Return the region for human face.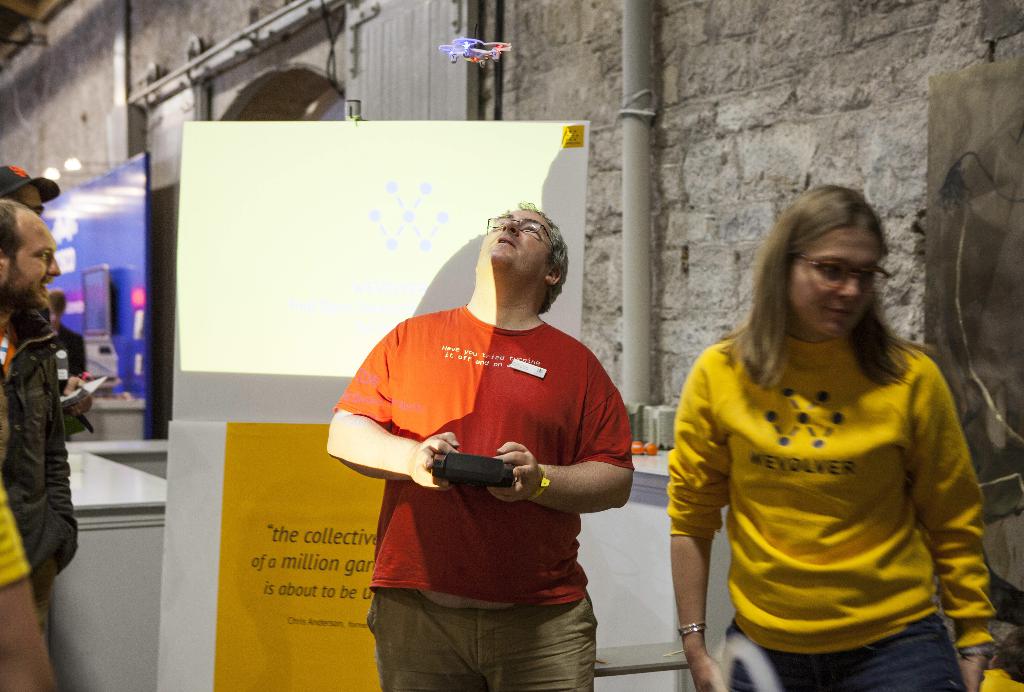
Rect(476, 211, 559, 273).
